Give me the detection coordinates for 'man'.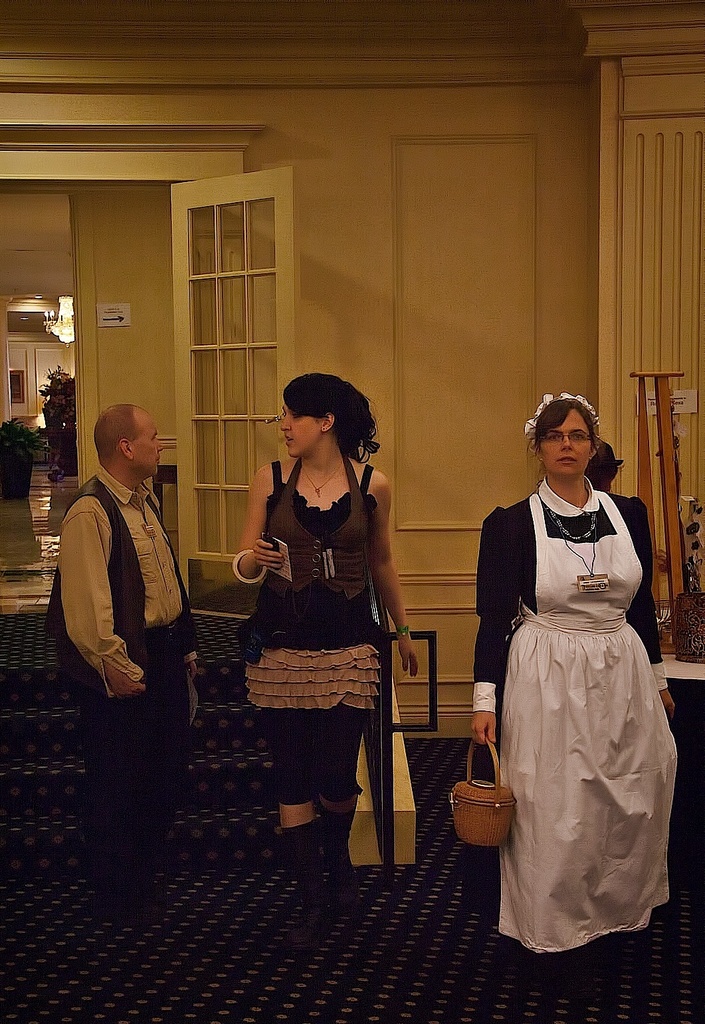
region(45, 389, 213, 893).
